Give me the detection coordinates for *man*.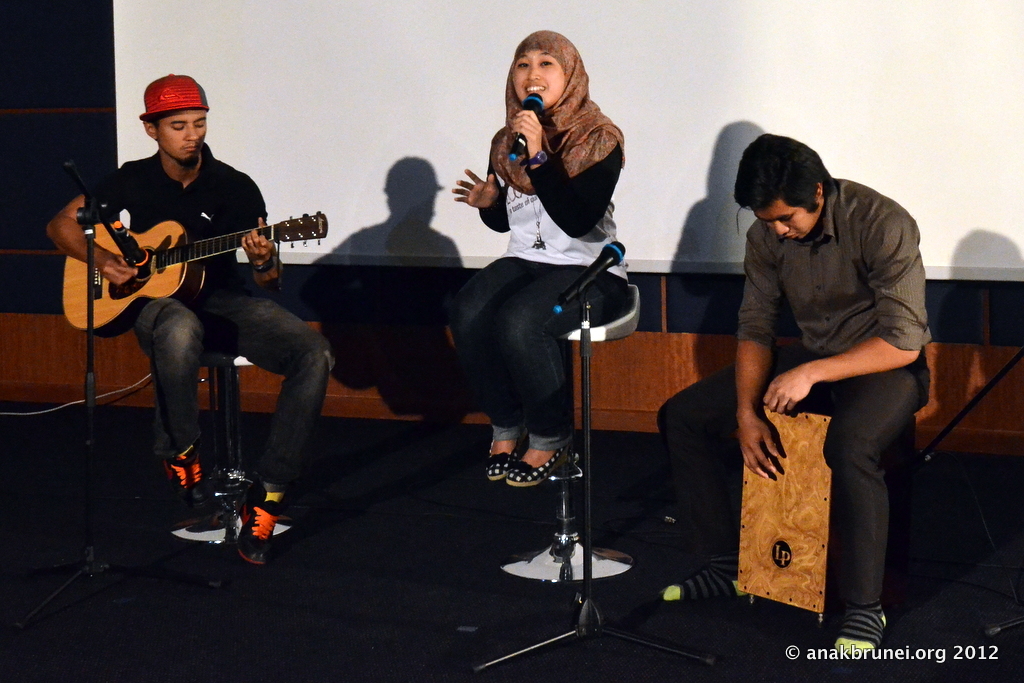
left=47, top=78, right=330, bottom=575.
